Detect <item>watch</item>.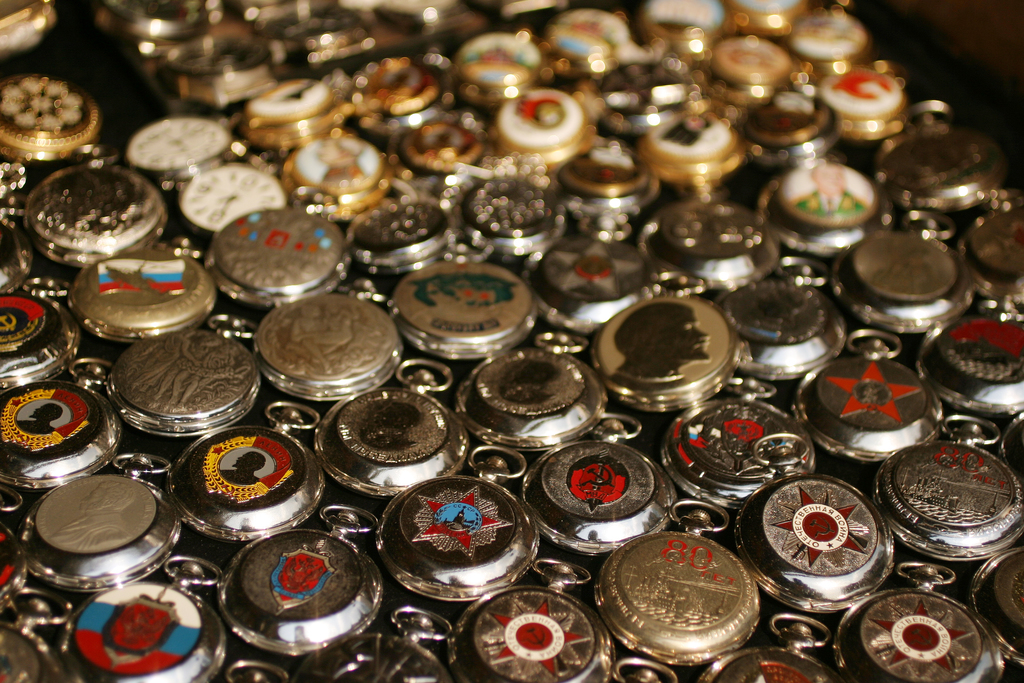
Detected at rect(872, 412, 1023, 571).
